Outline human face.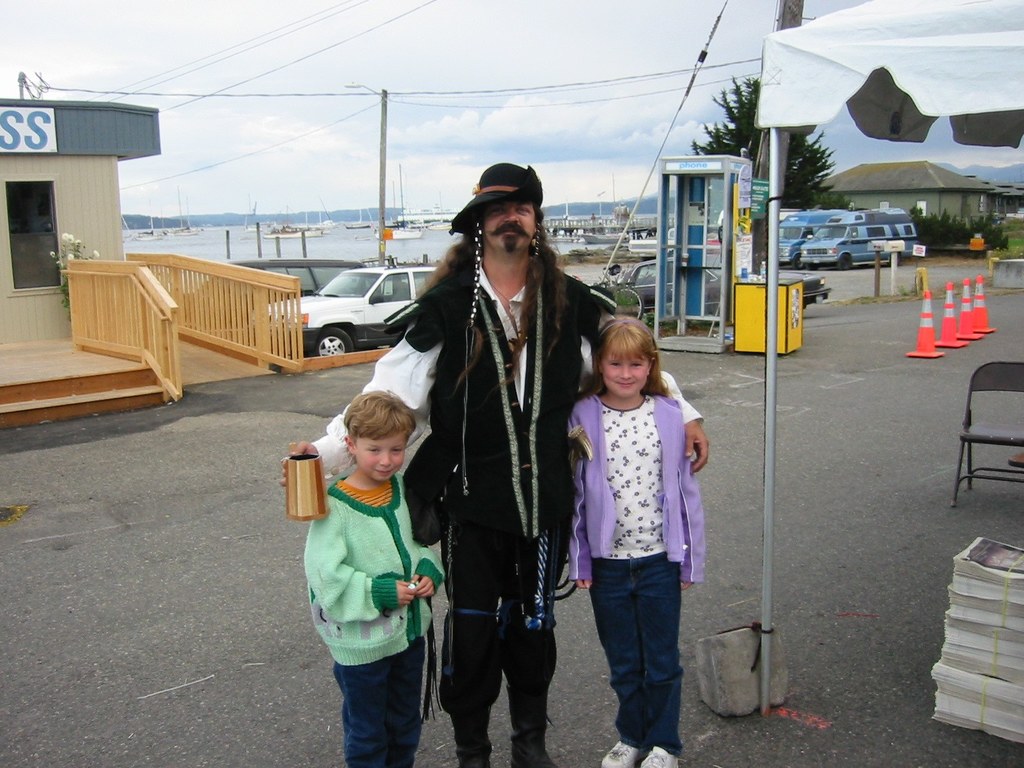
Outline: x1=480 y1=198 x2=540 y2=246.
